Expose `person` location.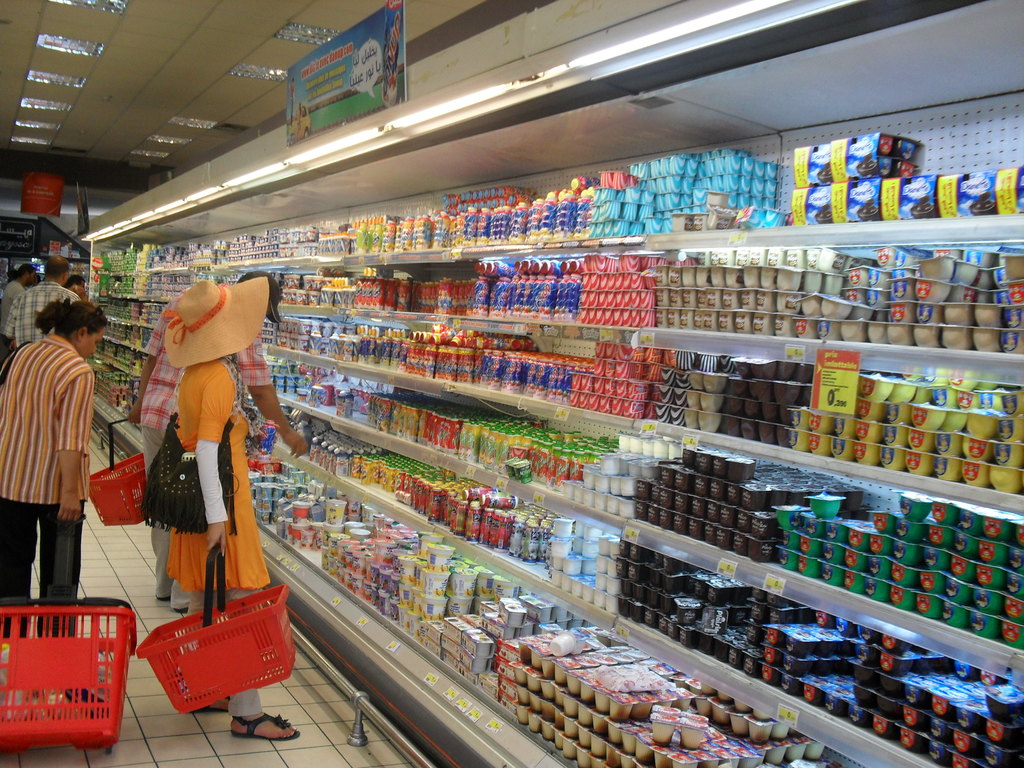
Exposed at <region>122, 264, 315, 616</region>.
